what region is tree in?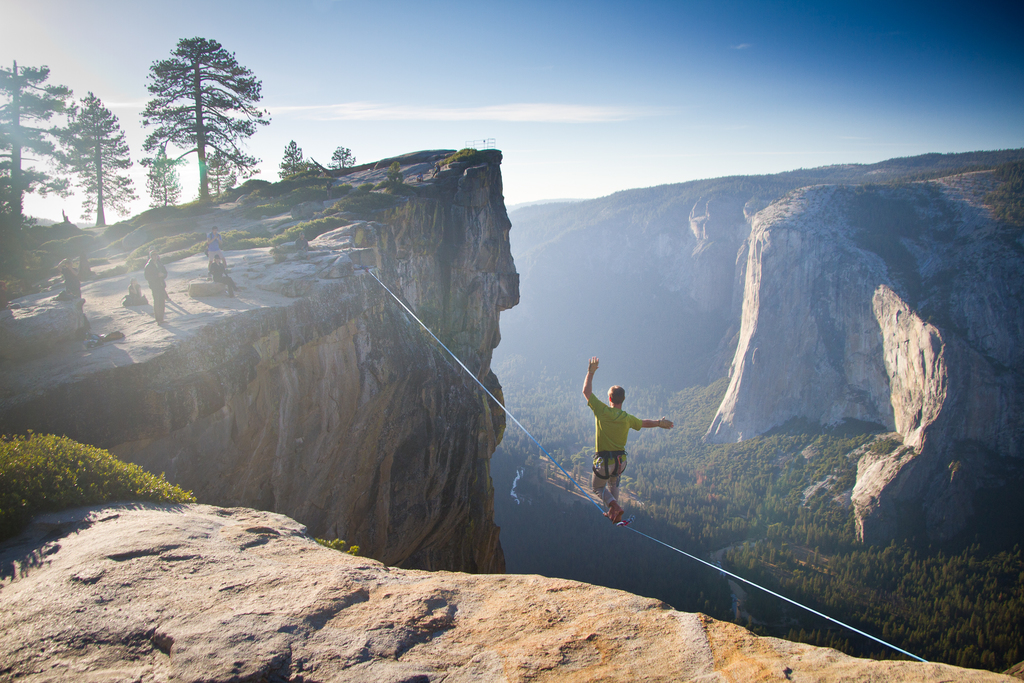
140 32 271 197.
